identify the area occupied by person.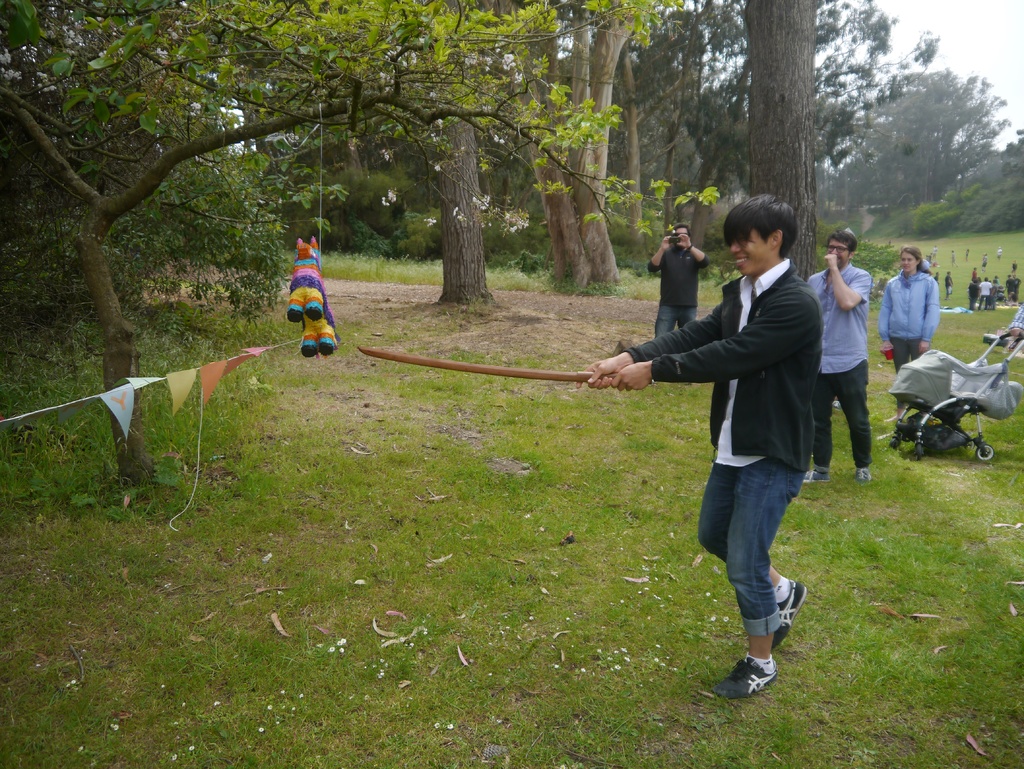
Area: select_region(580, 193, 820, 688).
